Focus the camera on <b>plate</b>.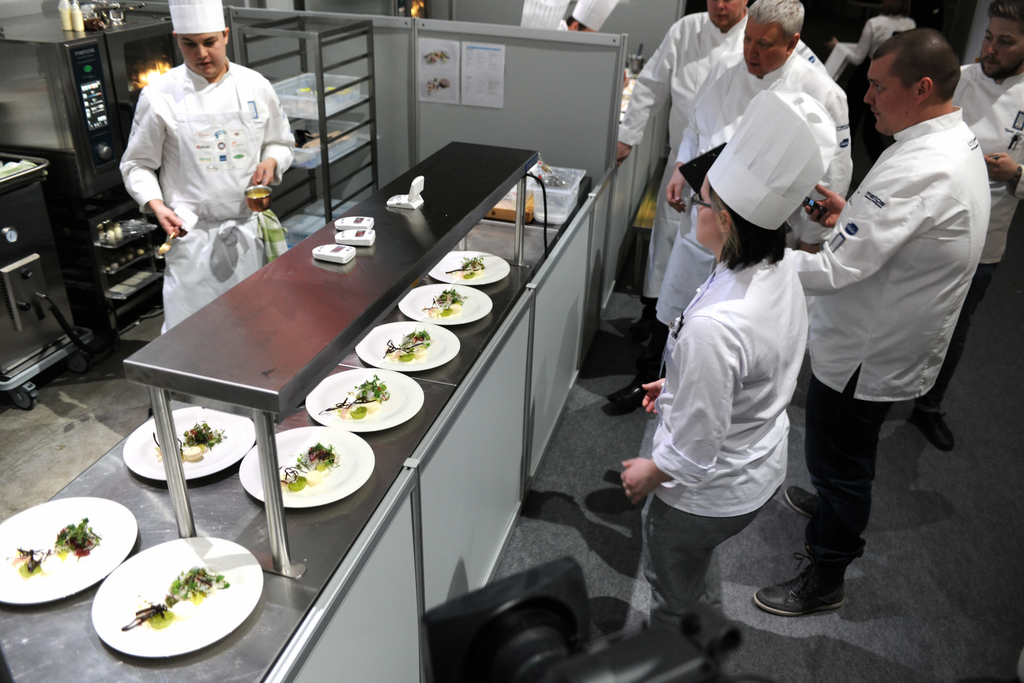
Focus region: bbox=[429, 252, 513, 286].
